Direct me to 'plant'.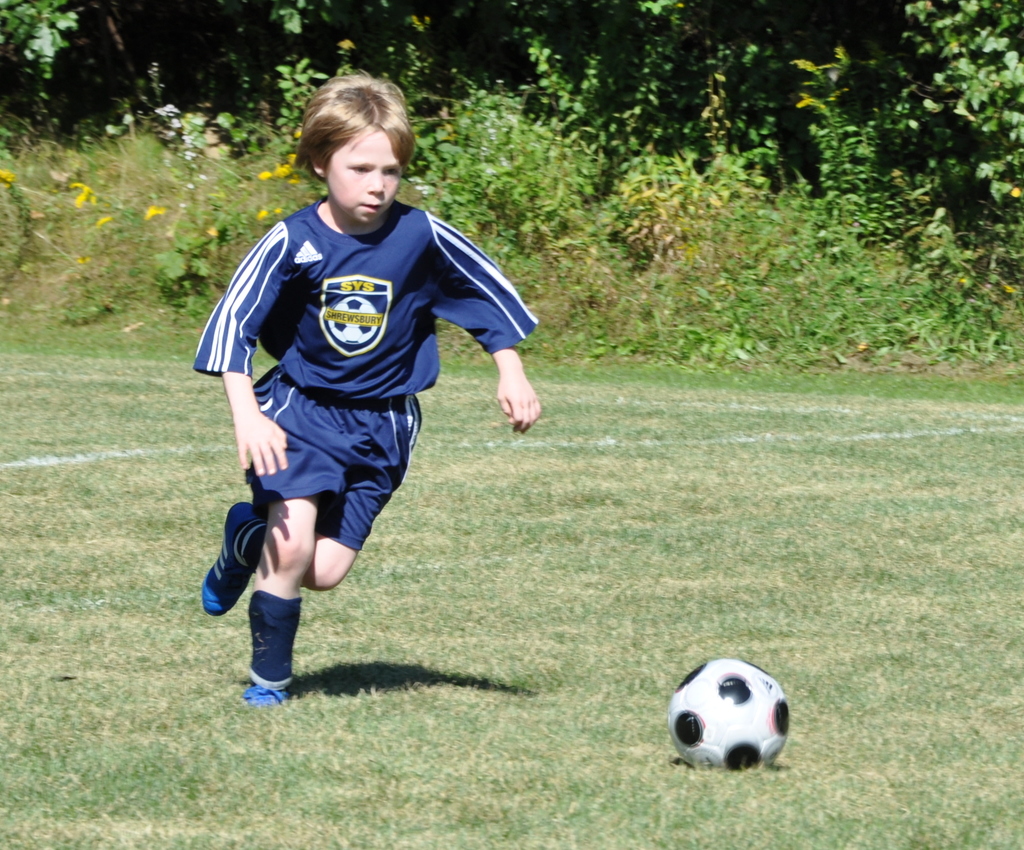
Direction: x1=145, y1=225, x2=217, y2=300.
